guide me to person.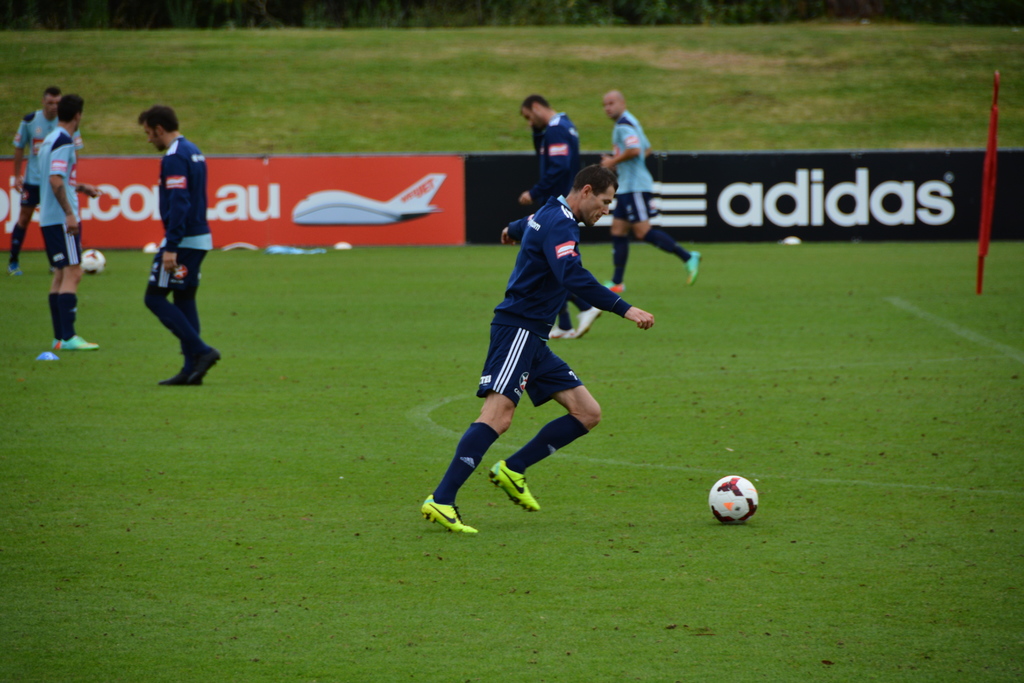
Guidance: rect(6, 86, 63, 276).
